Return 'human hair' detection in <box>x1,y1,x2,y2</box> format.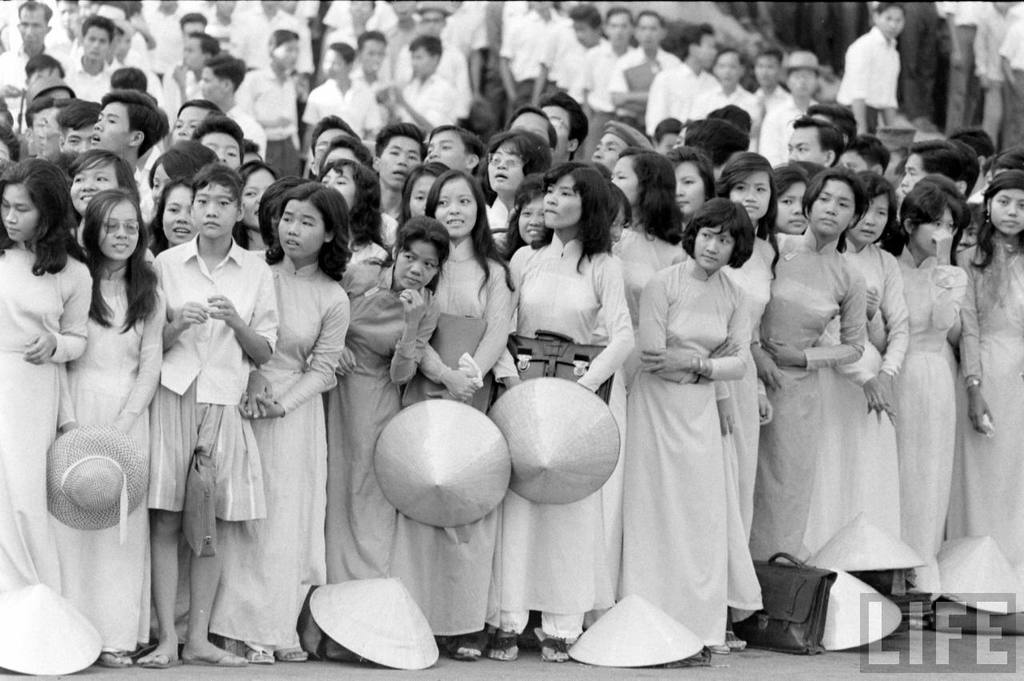
<box>202,56,247,102</box>.
